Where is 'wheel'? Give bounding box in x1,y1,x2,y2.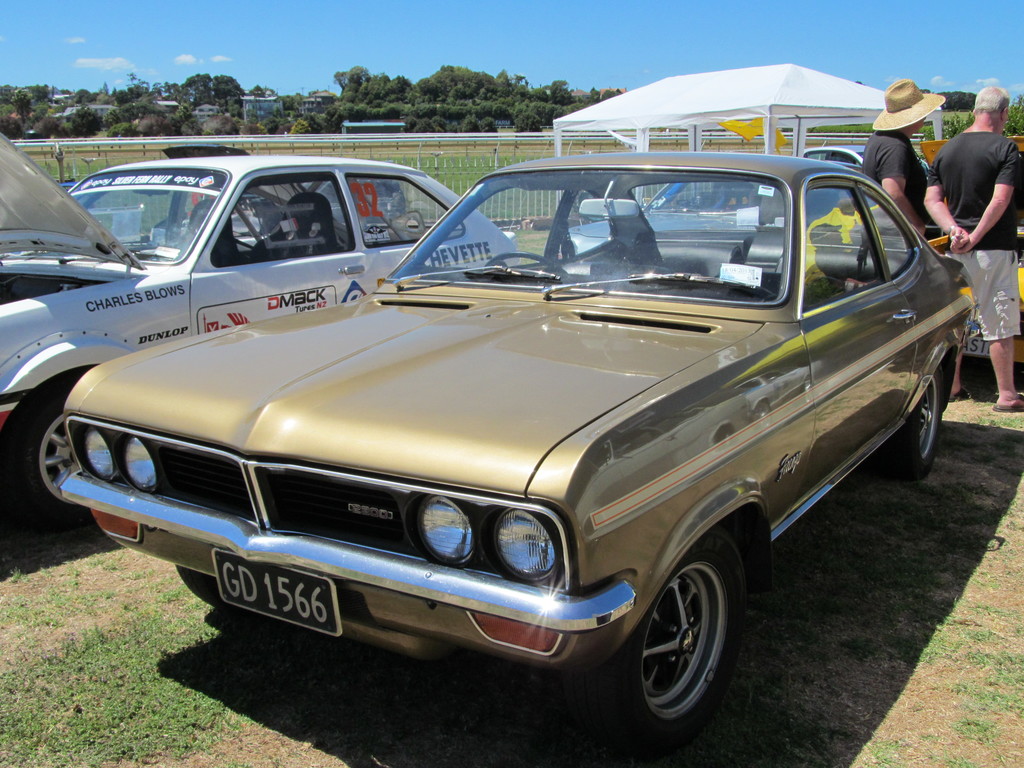
895,369,949,488.
